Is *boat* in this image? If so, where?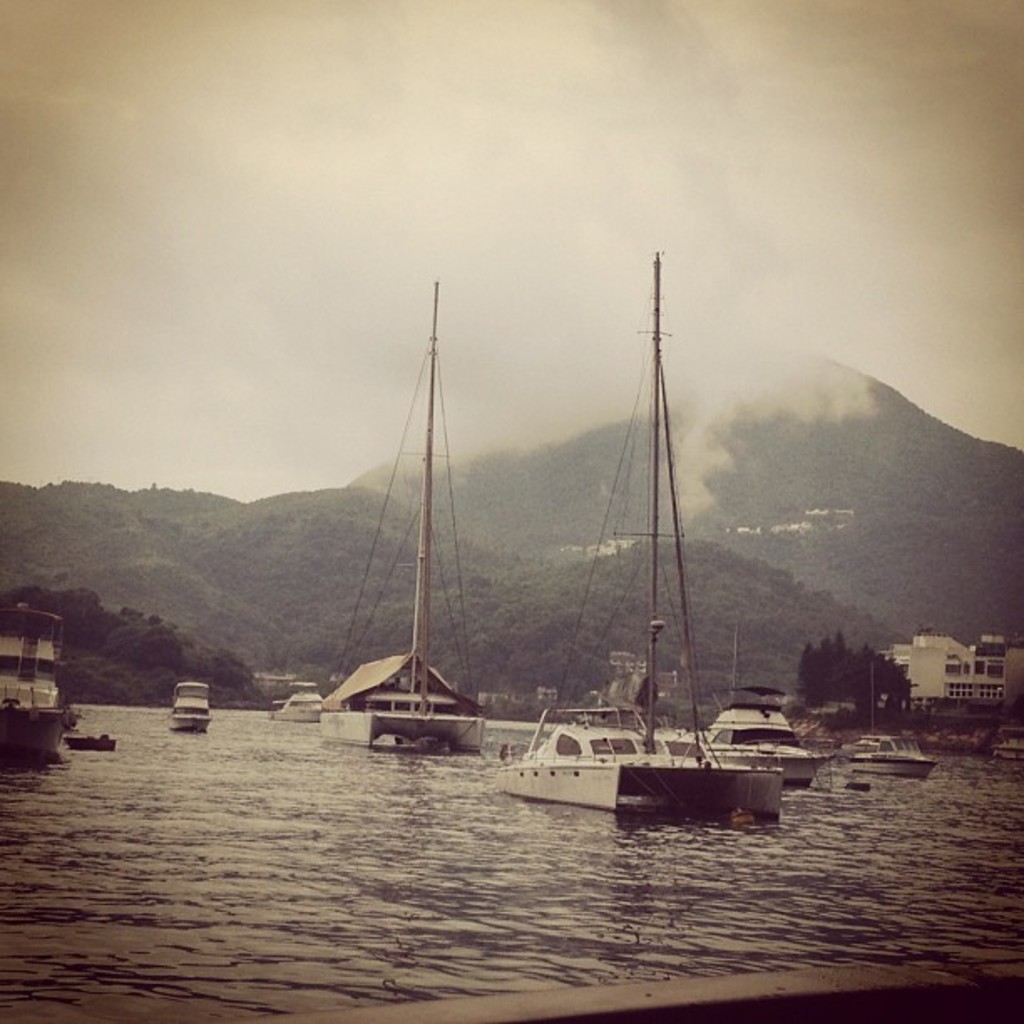
Yes, at region(167, 674, 211, 730).
